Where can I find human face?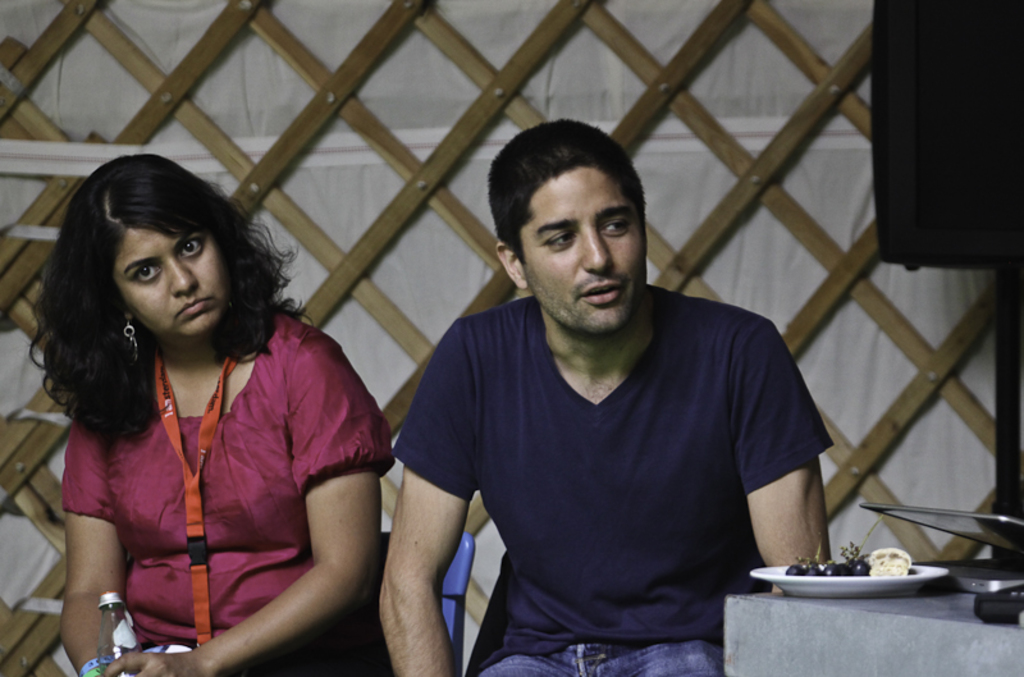
You can find it at box=[105, 224, 221, 340].
